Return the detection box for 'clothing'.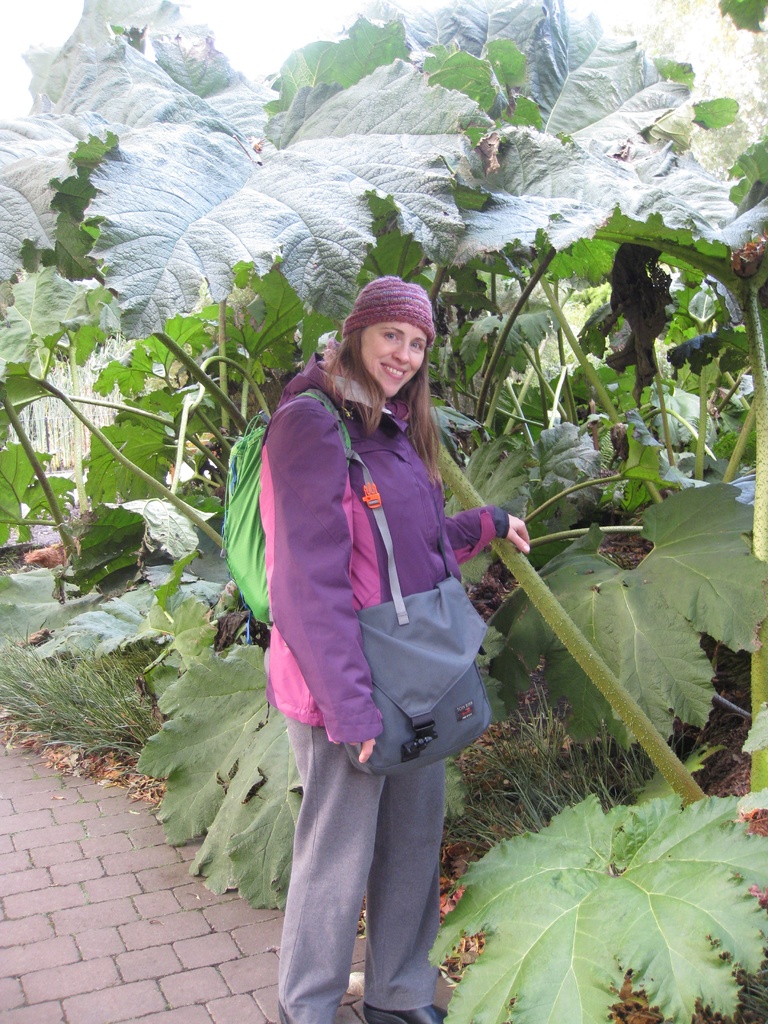
detection(209, 255, 523, 875).
